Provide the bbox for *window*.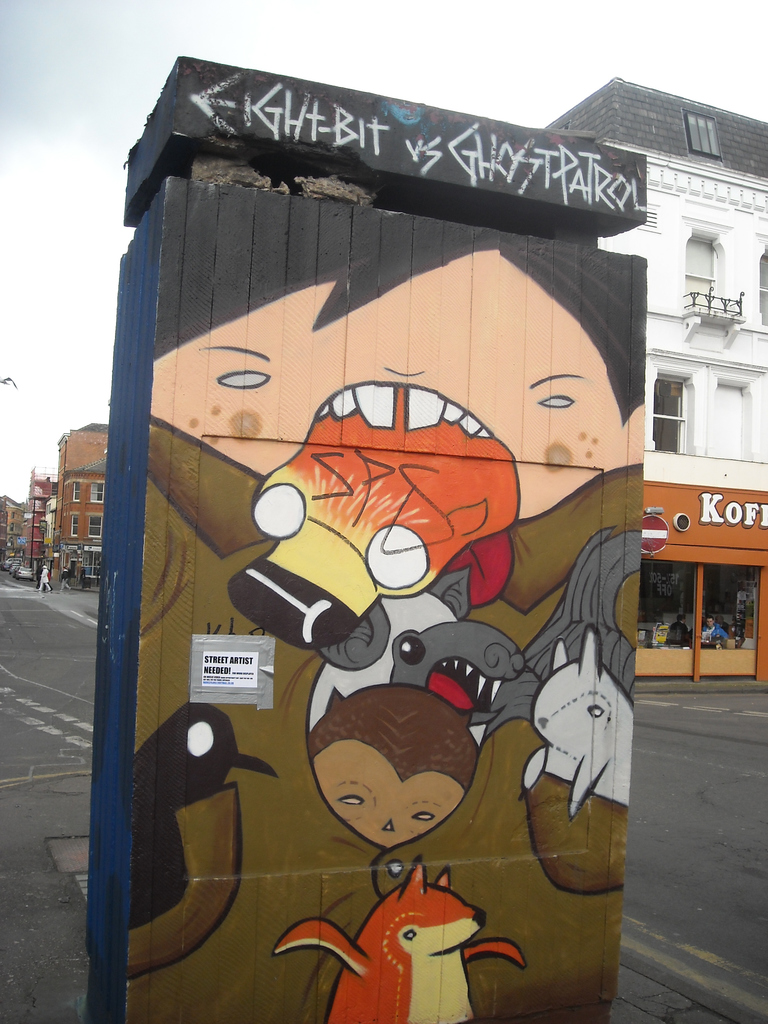
x1=88, y1=478, x2=104, y2=500.
